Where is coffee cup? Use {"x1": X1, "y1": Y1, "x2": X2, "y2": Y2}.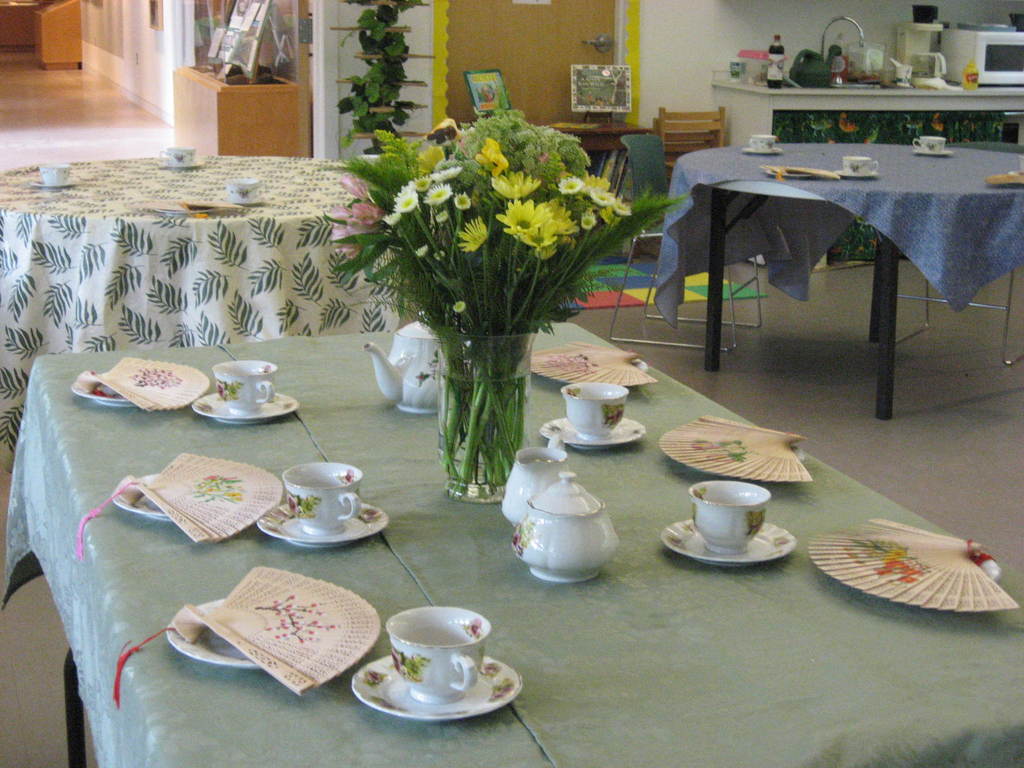
{"x1": 747, "y1": 132, "x2": 778, "y2": 156}.
